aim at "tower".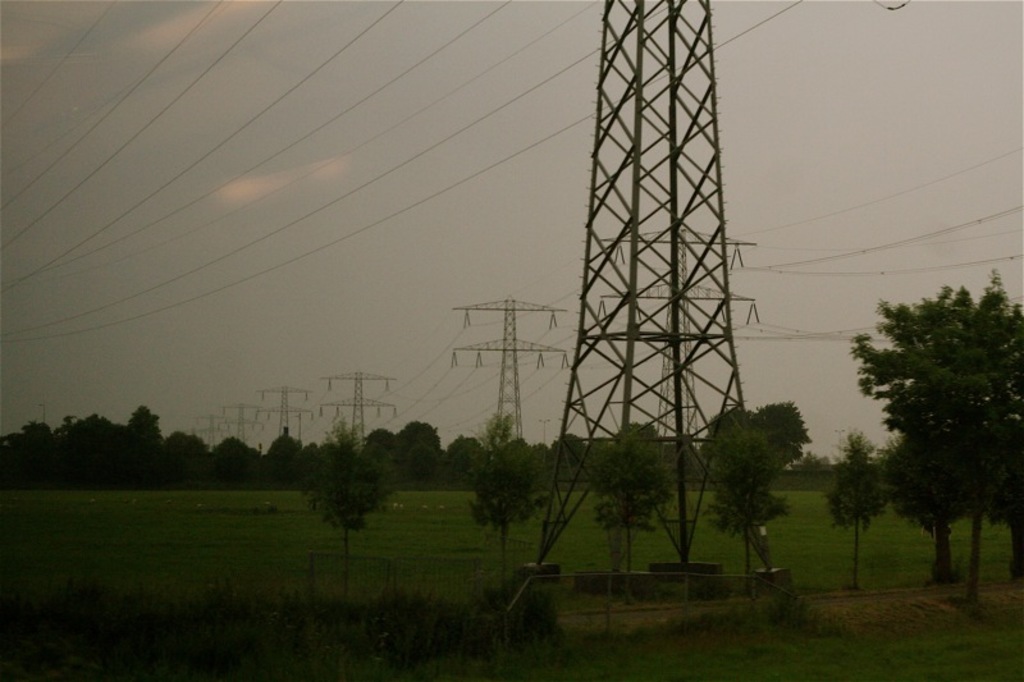
Aimed at 260 376 307 444.
